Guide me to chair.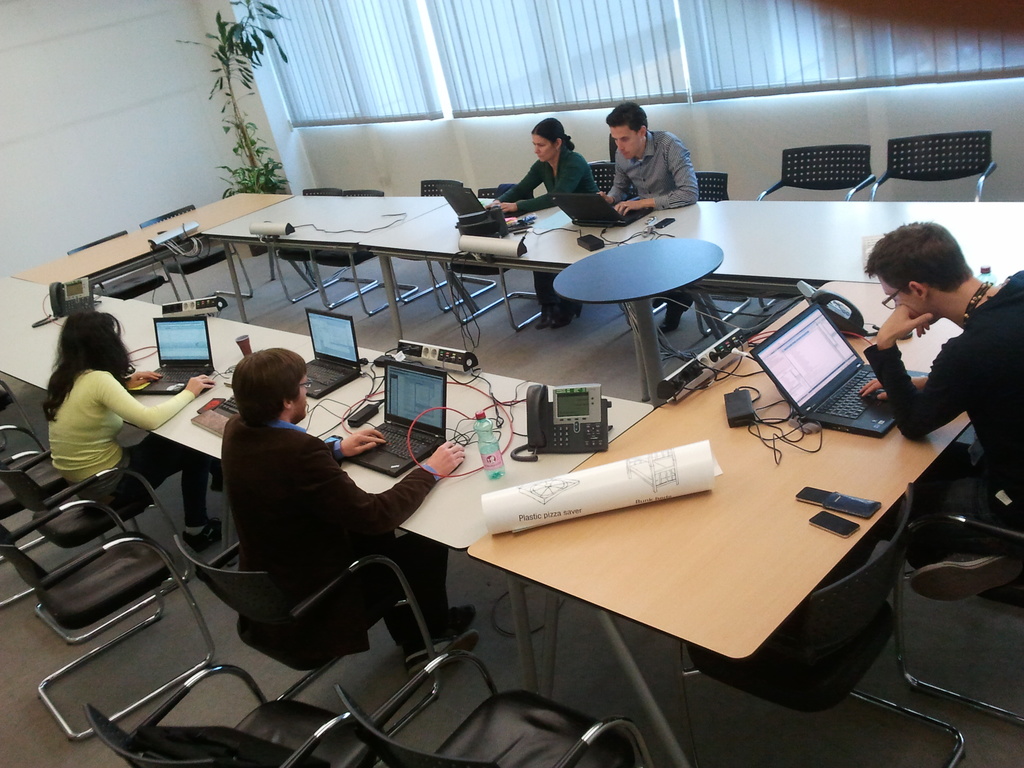
Guidance: (865,130,996,203).
